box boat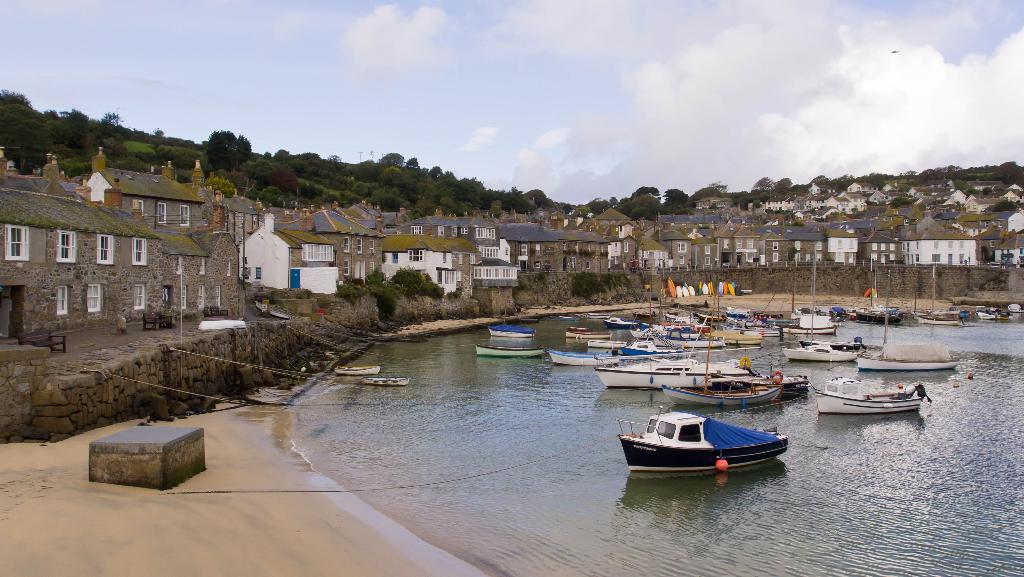
left=486, top=316, right=539, bottom=335
